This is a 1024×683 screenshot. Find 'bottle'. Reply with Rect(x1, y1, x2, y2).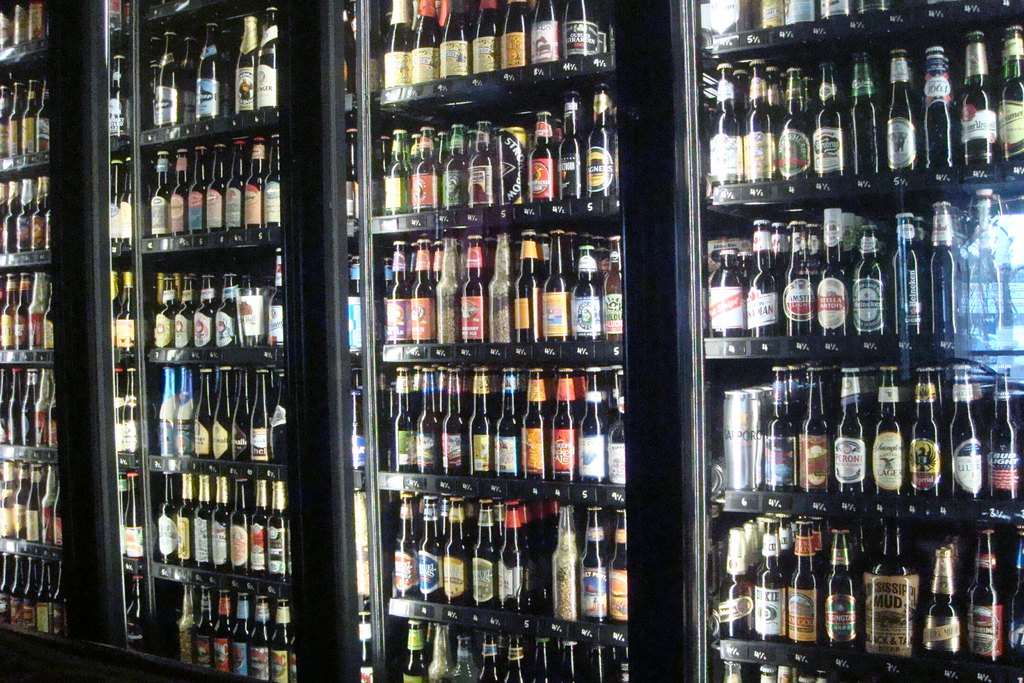
Rect(870, 366, 904, 499).
